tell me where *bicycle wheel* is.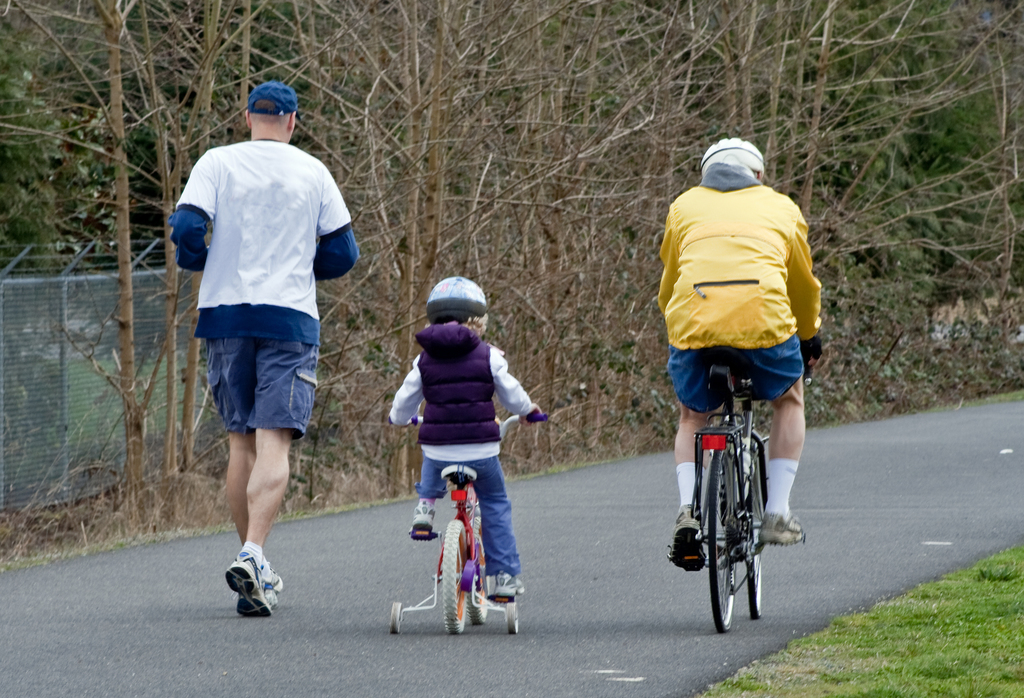
*bicycle wheel* is at 749, 451, 765, 616.
